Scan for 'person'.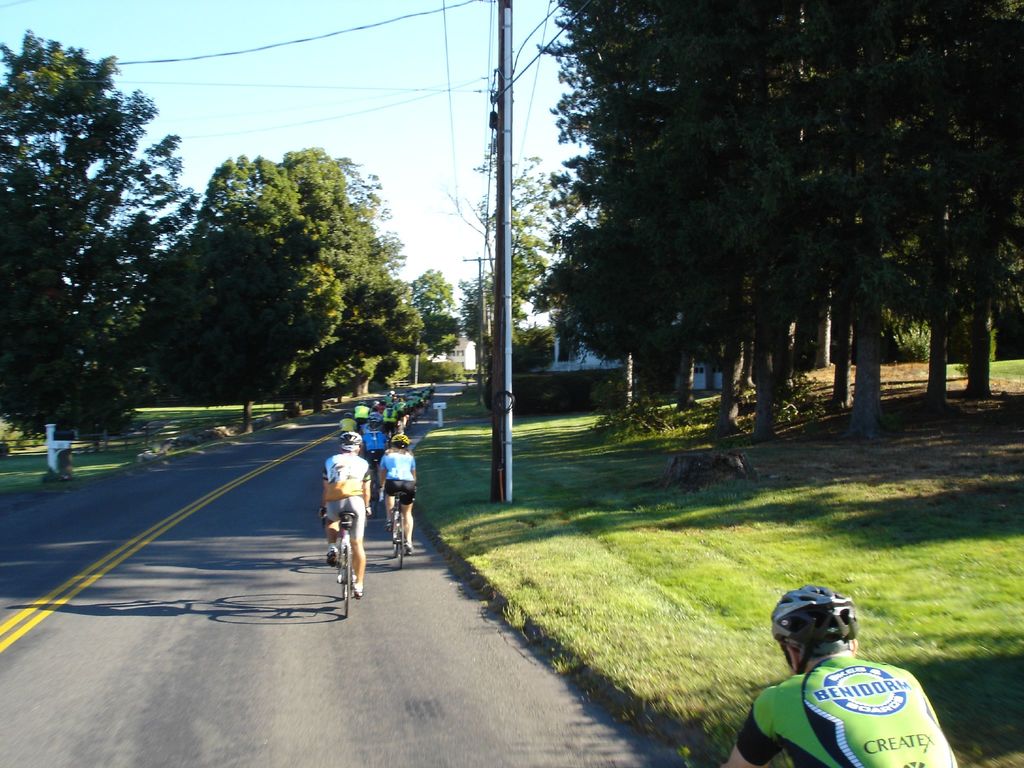
Scan result: region(380, 436, 419, 555).
